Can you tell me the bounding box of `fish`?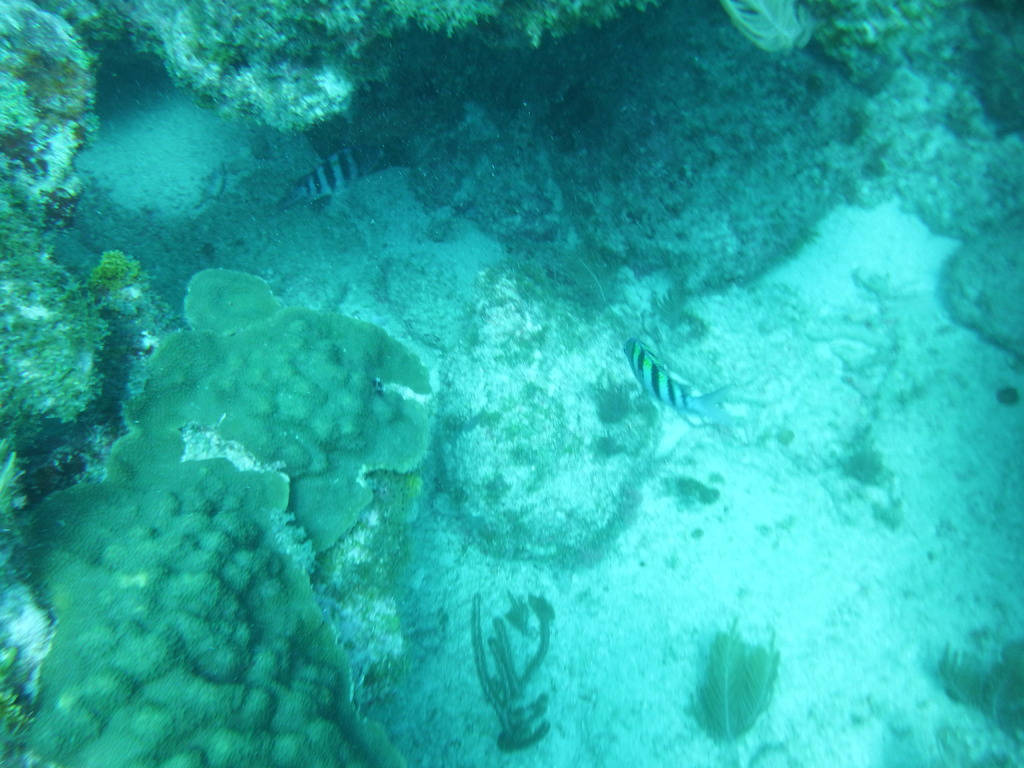
Rect(622, 343, 718, 441).
